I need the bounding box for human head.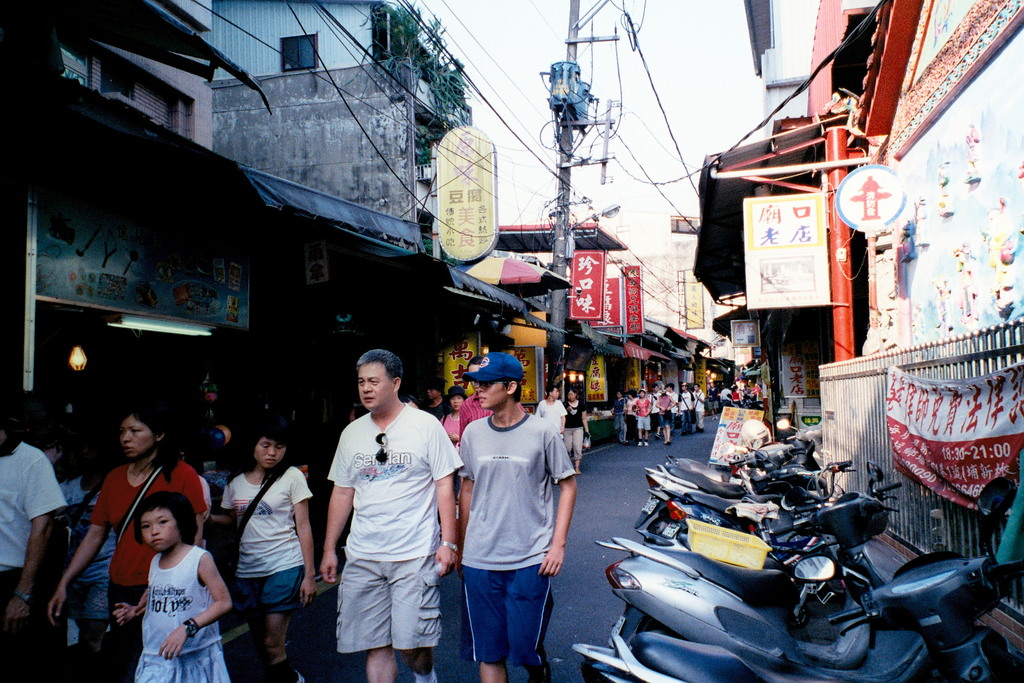
Here it is: pyautogui.locateOnScreen(693, 384, 702, 391).
